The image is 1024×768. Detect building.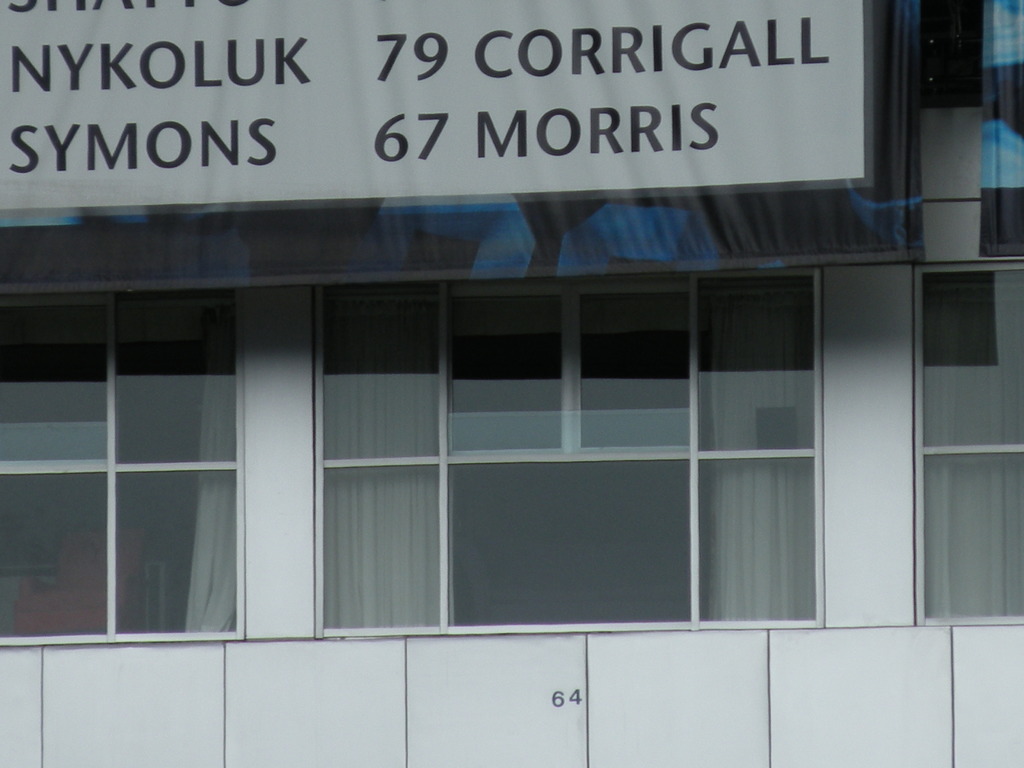
Detection: Rect(0, 0, 1023, 767).
